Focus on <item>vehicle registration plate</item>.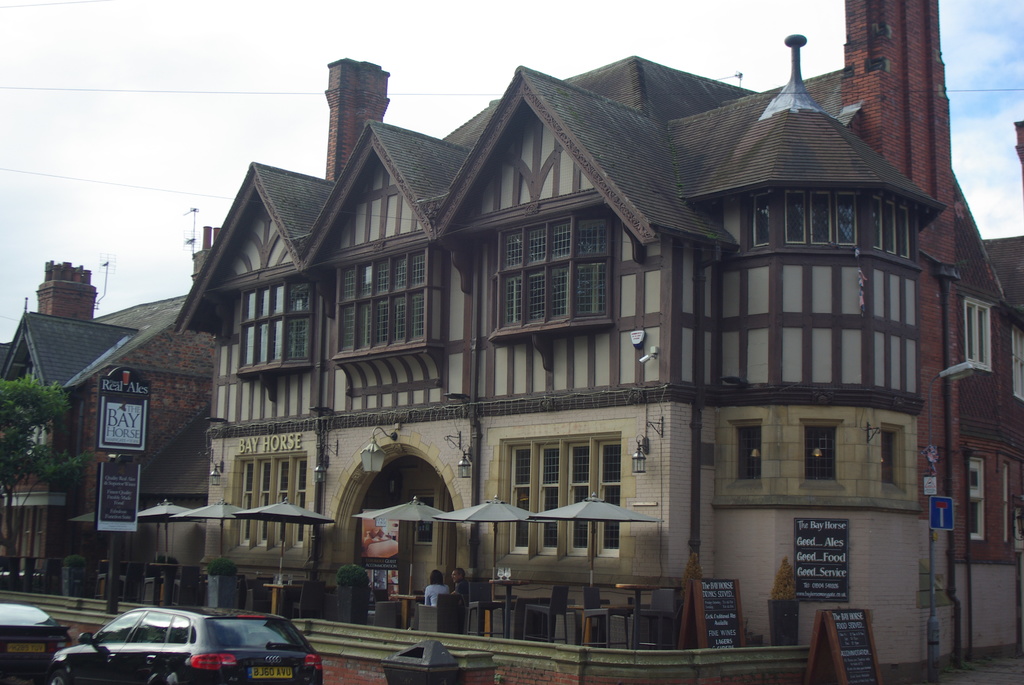
Focused at Rect(250, 666, 294, 679).
